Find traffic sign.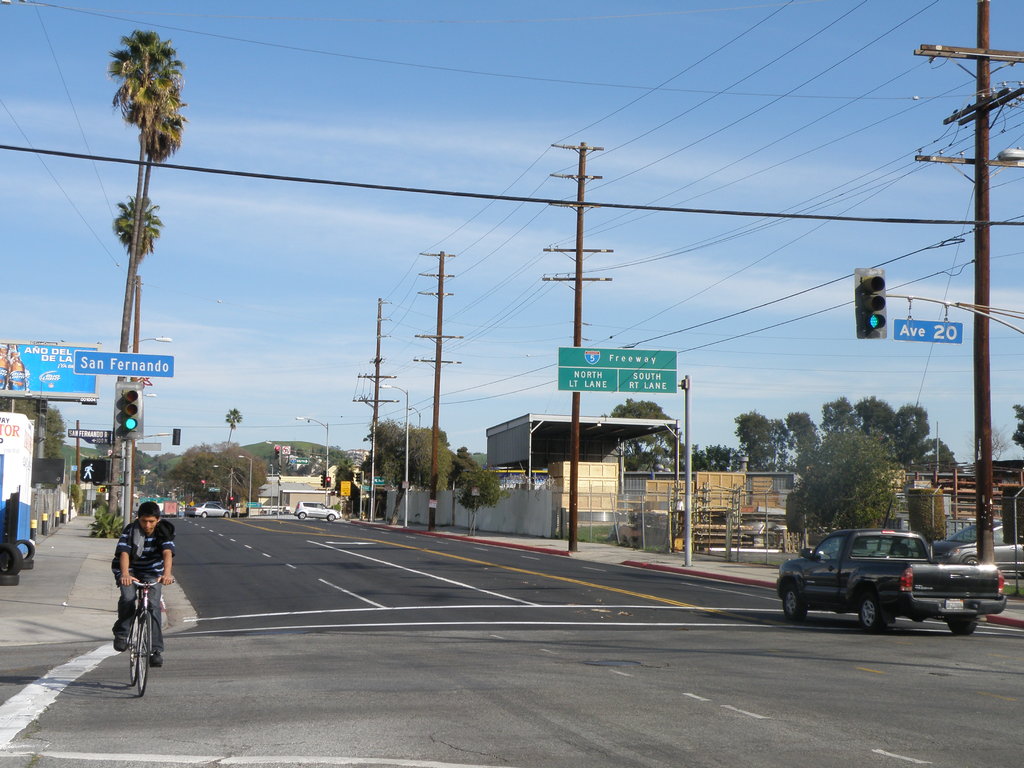
[112,378,145,438].
